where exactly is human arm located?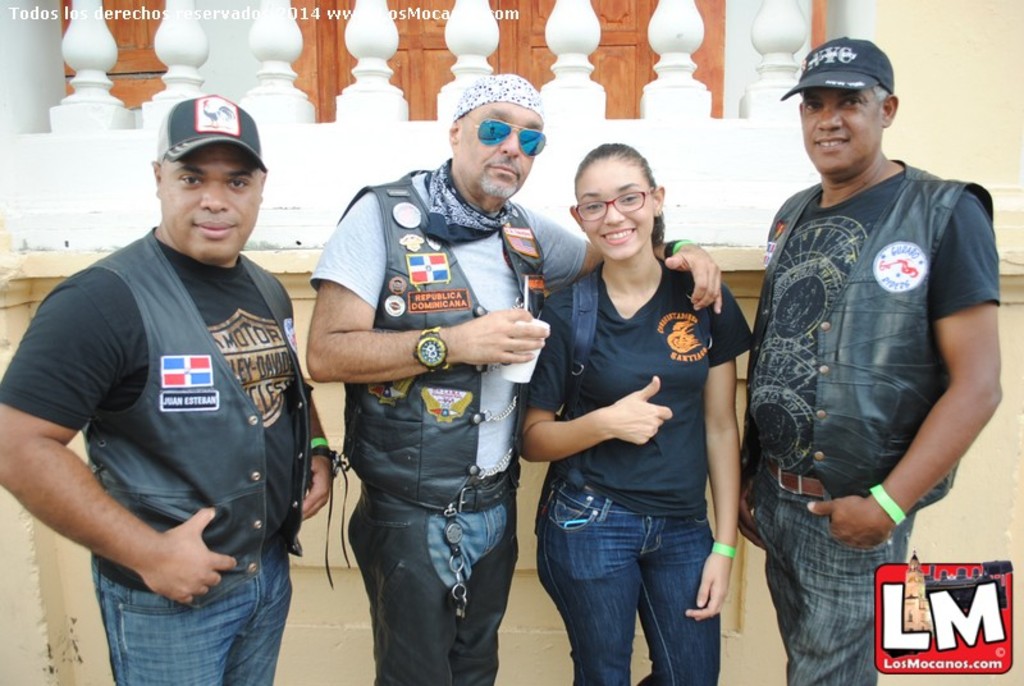
Its bounding box is <box>680,279,756,626</box>.
